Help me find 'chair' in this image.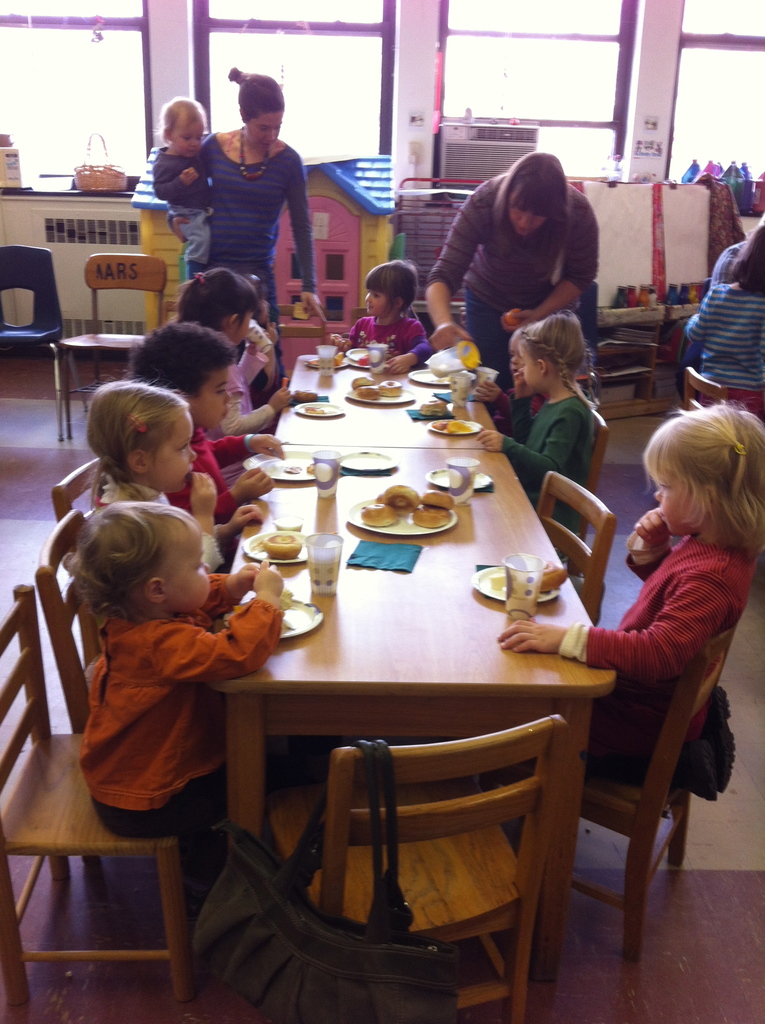
Found it: crop(0, 250, 84, 442).
